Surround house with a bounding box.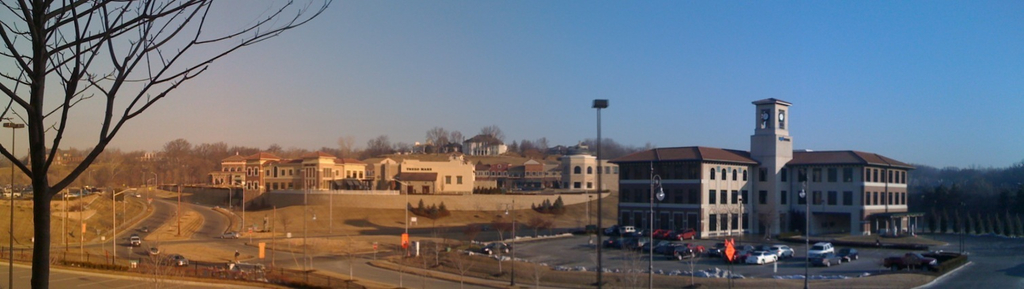
[x1=399, y1=176, x2=437, y2=193].
